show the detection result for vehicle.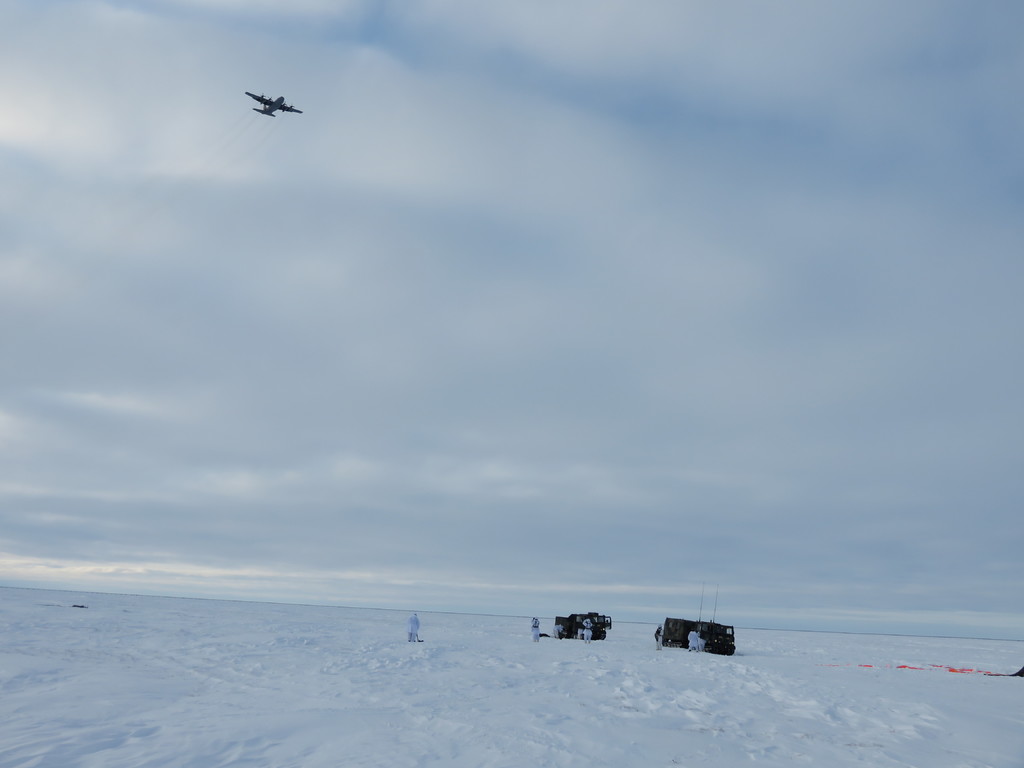
(x1=245, y1=90, x2=303, y2=121).
